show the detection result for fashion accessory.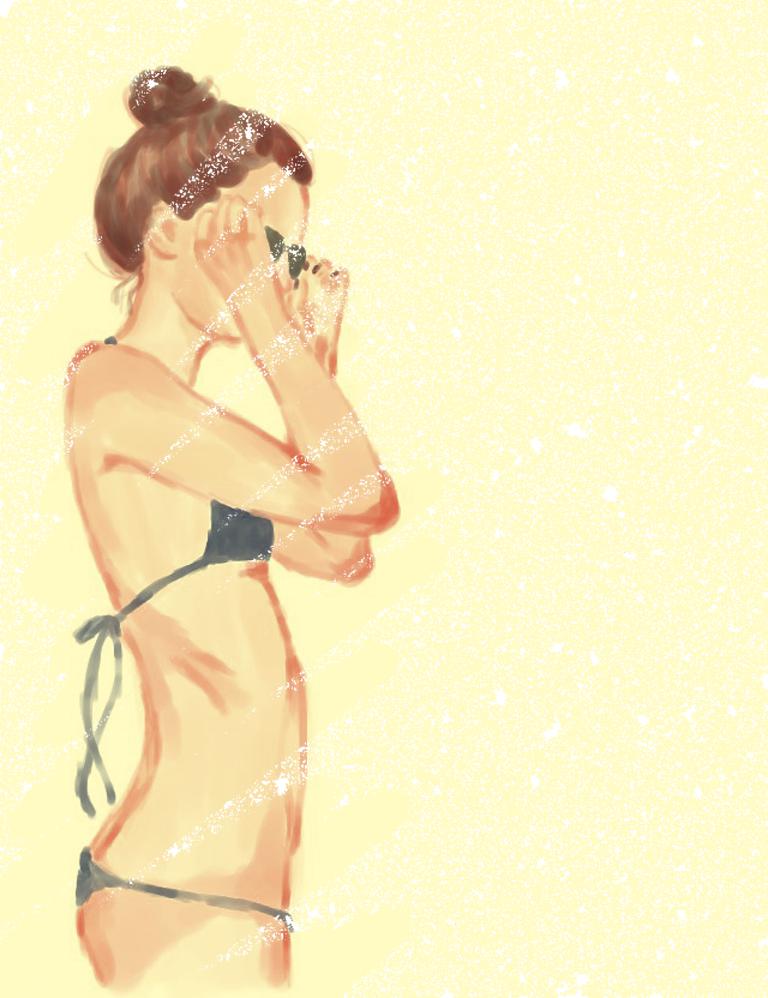
[left=265, top=221, right=308, bottom=278].
